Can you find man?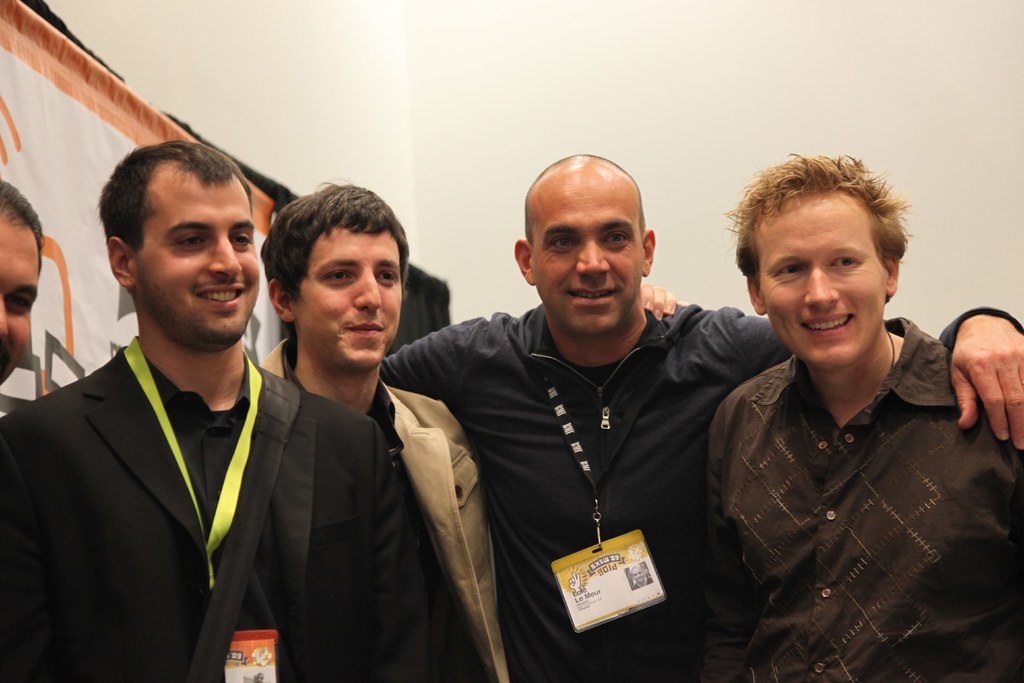
Yes, bounding box: region(0, 142, 496, 682).
